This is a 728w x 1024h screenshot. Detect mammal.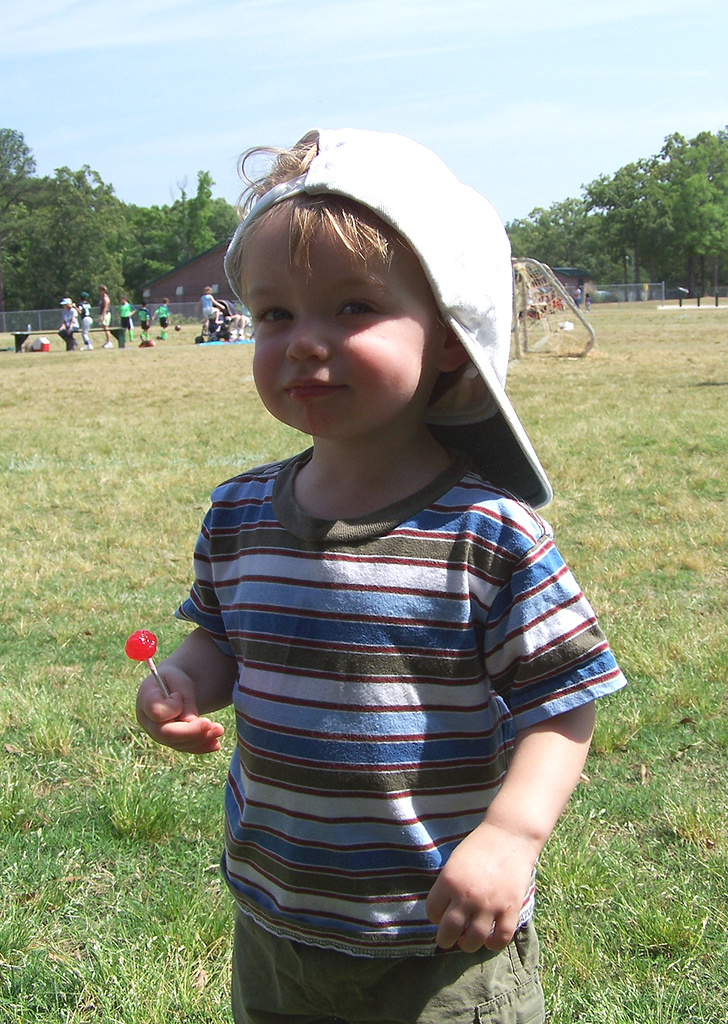
l=90, t=168, r=629, b=908.
